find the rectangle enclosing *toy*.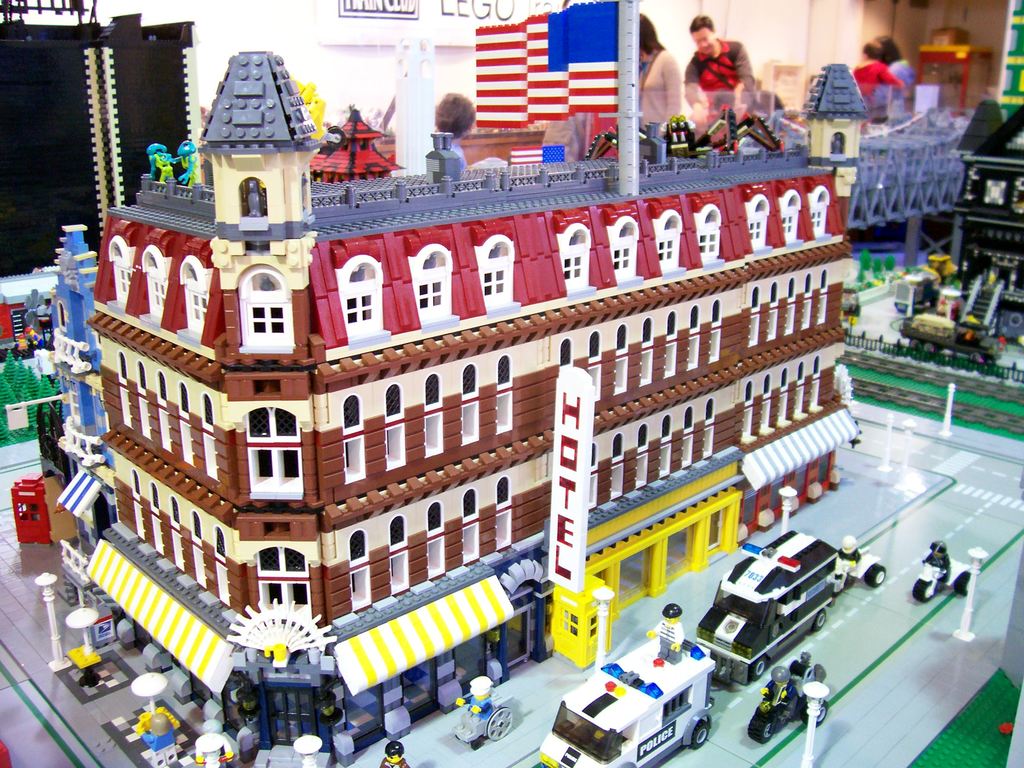
select_region(541, 605, 716, 767).
